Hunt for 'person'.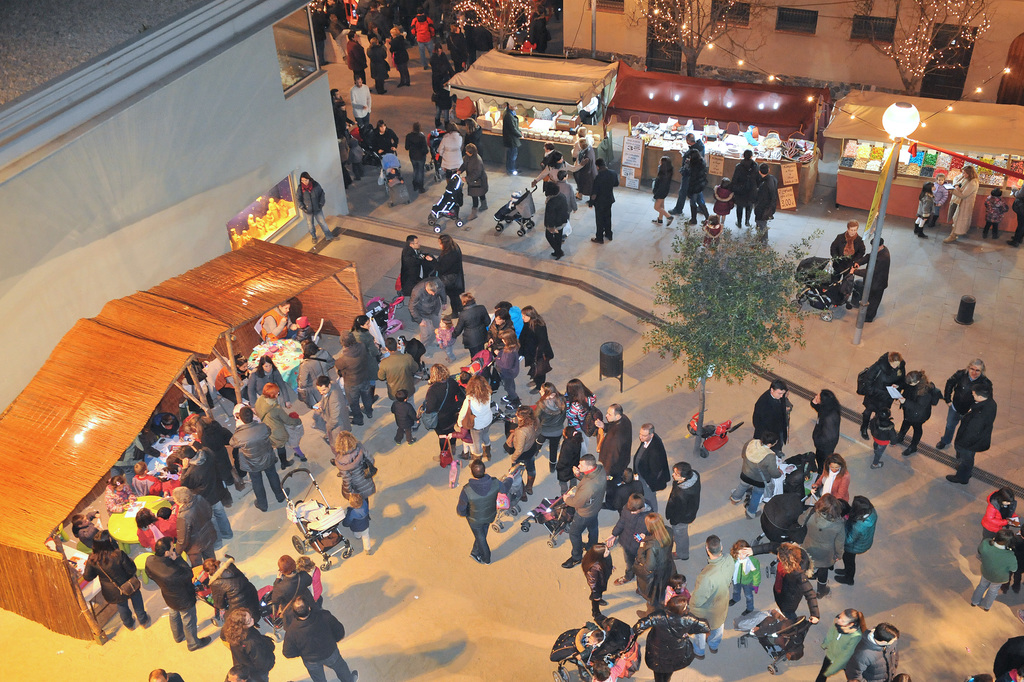
Hunted down at pyautogui.locateOnScreen(813, 392, 841, 467).
